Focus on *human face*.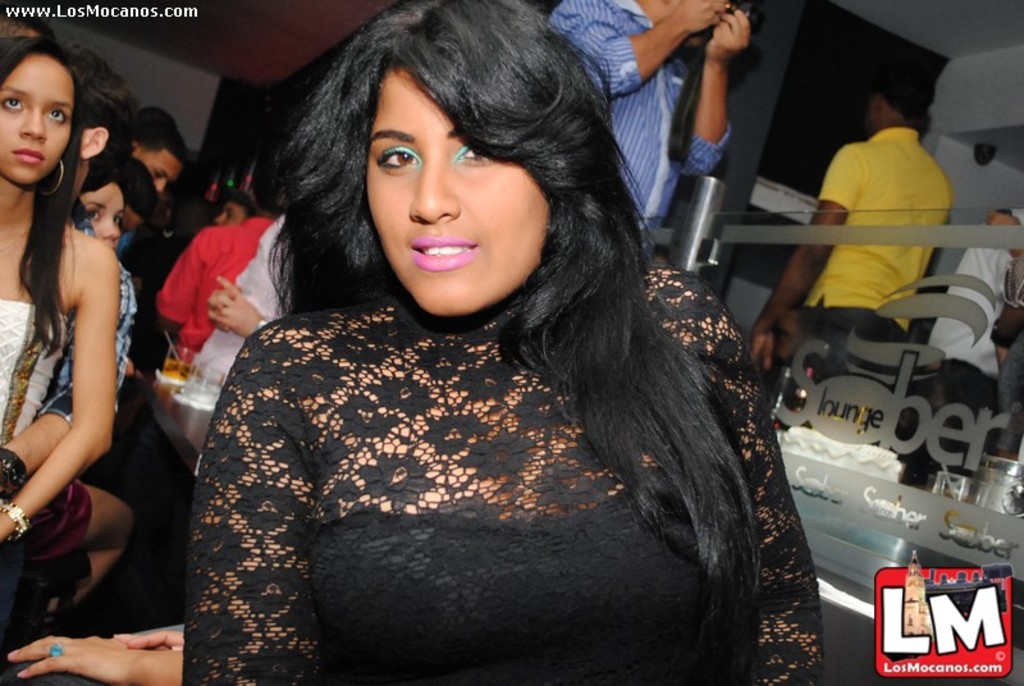
Focused at {"x1": 137, "y1": 147, "x2": 184, "y2": 192}.
